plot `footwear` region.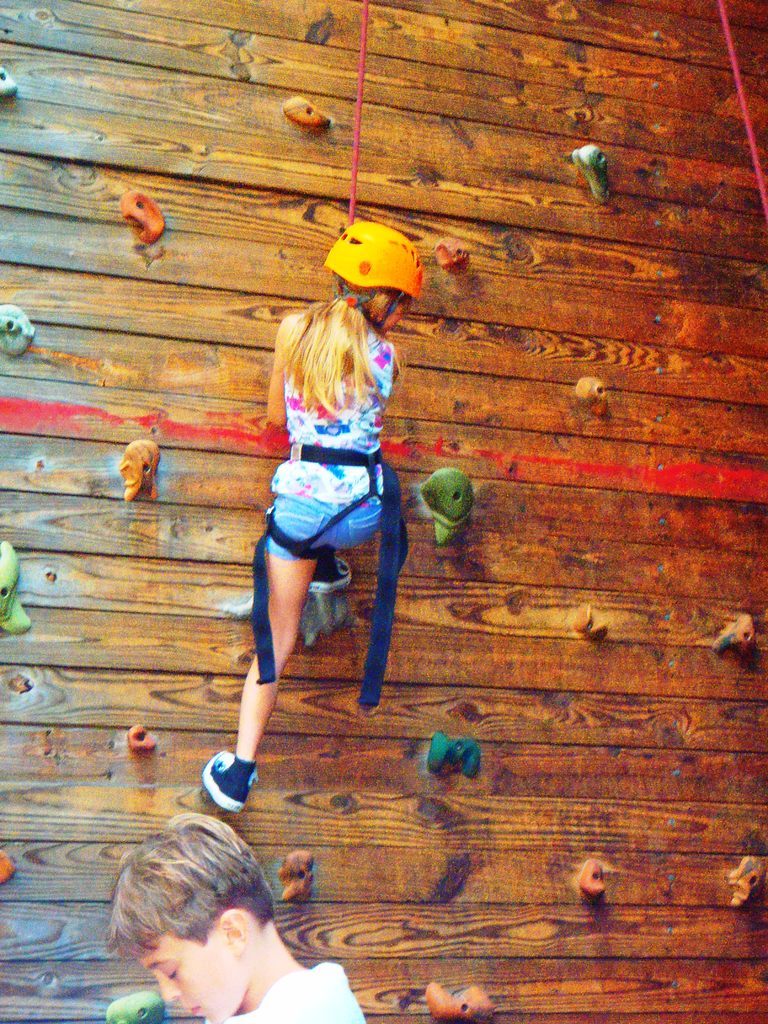
Plotted at <region>308, 560, 352, 595</region>.
